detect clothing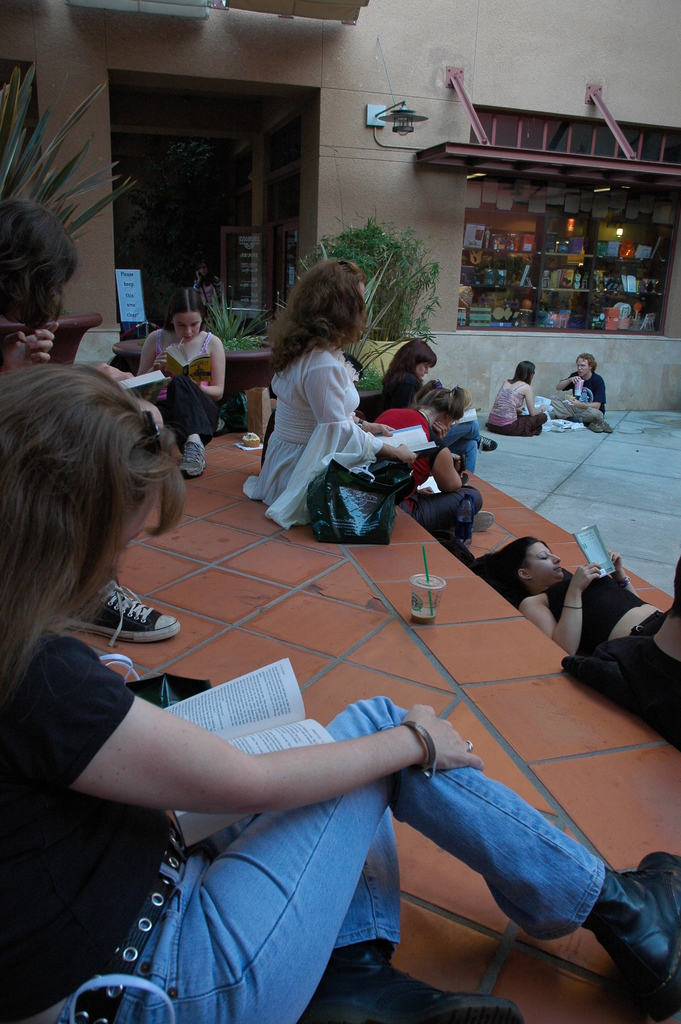
locate(381, 368, 482, 474)
